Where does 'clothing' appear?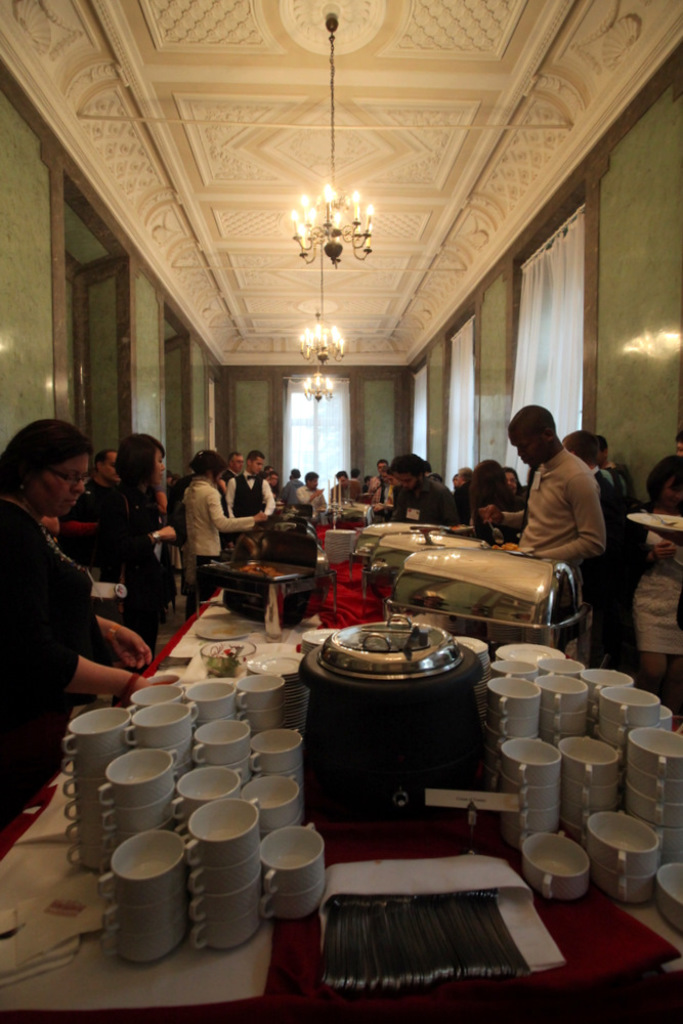
Appears at 508 450 604 574.
